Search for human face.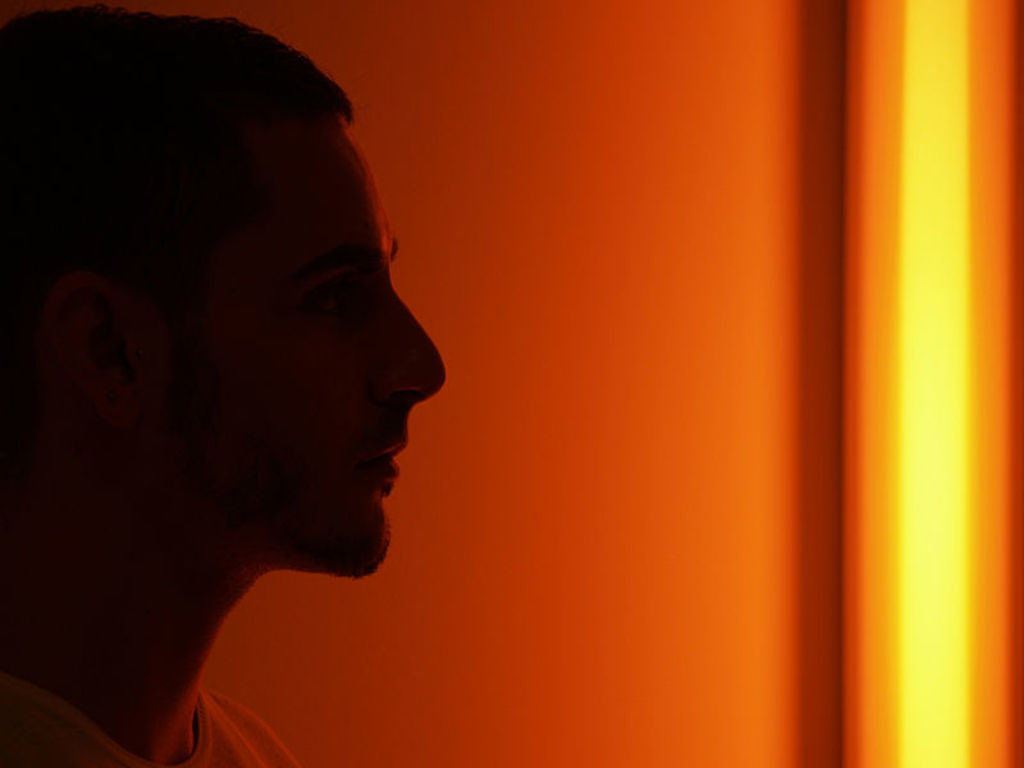
Found at 151/111/452/577.
